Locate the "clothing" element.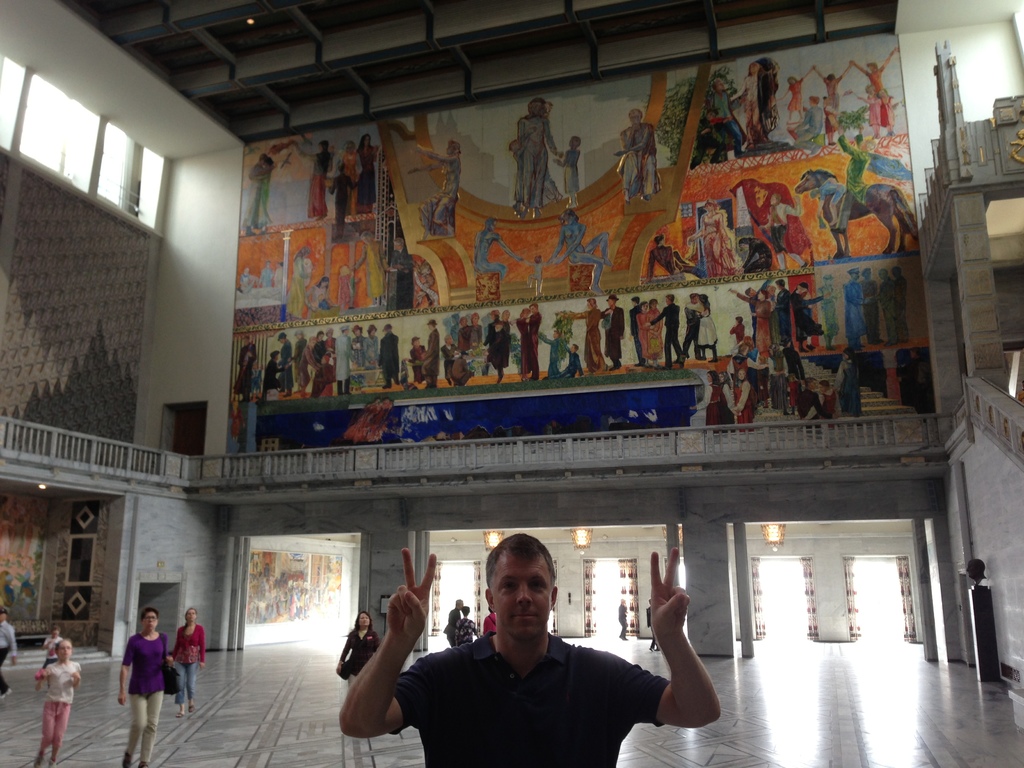
Element bbox: 787,76,806,114.
